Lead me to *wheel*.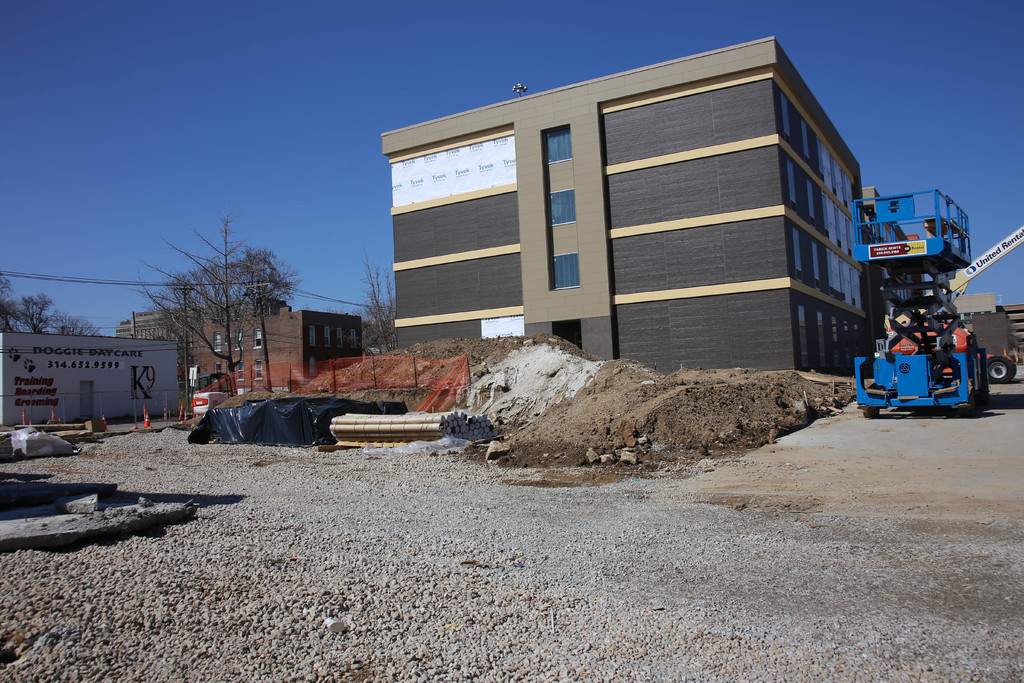
Lead to box(972, 375, 989, 405).
